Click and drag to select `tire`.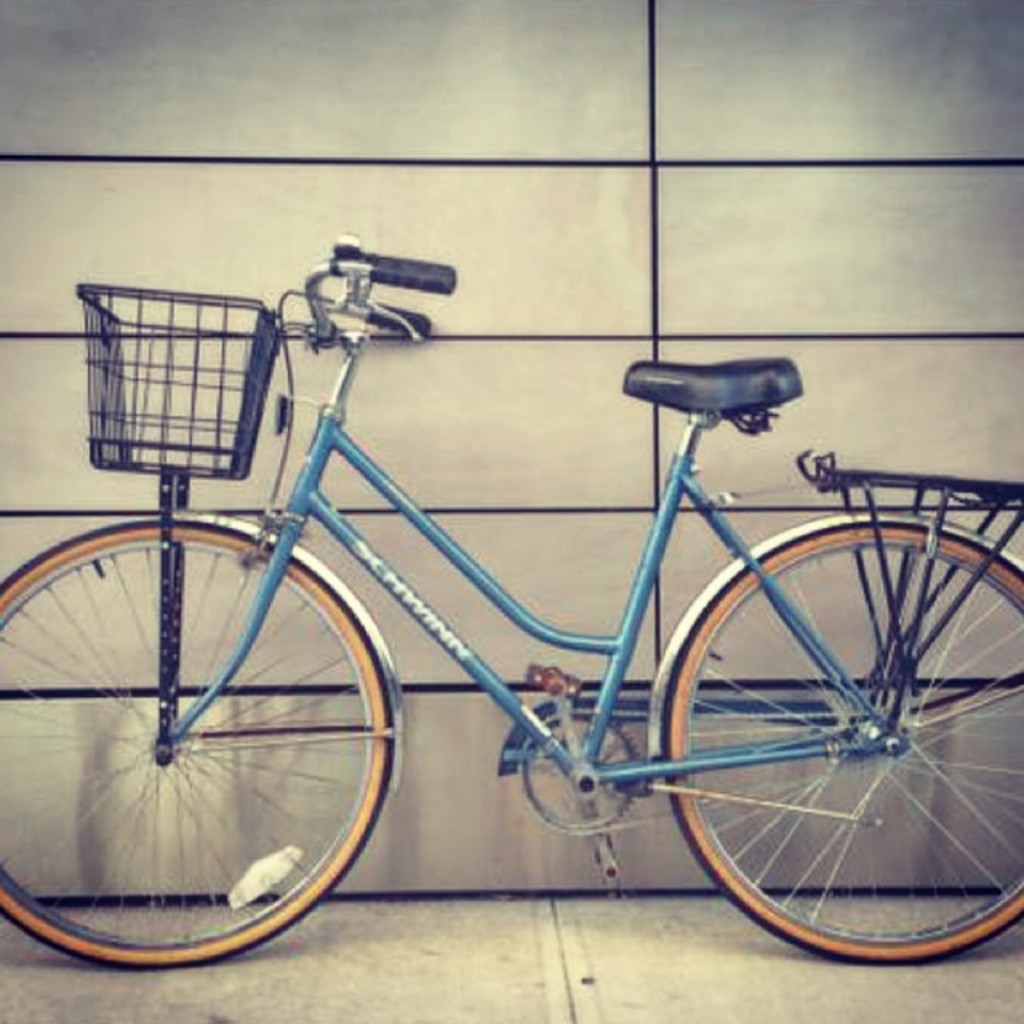
Selection: x1=0, y1=517, x2=395, y2=966.
